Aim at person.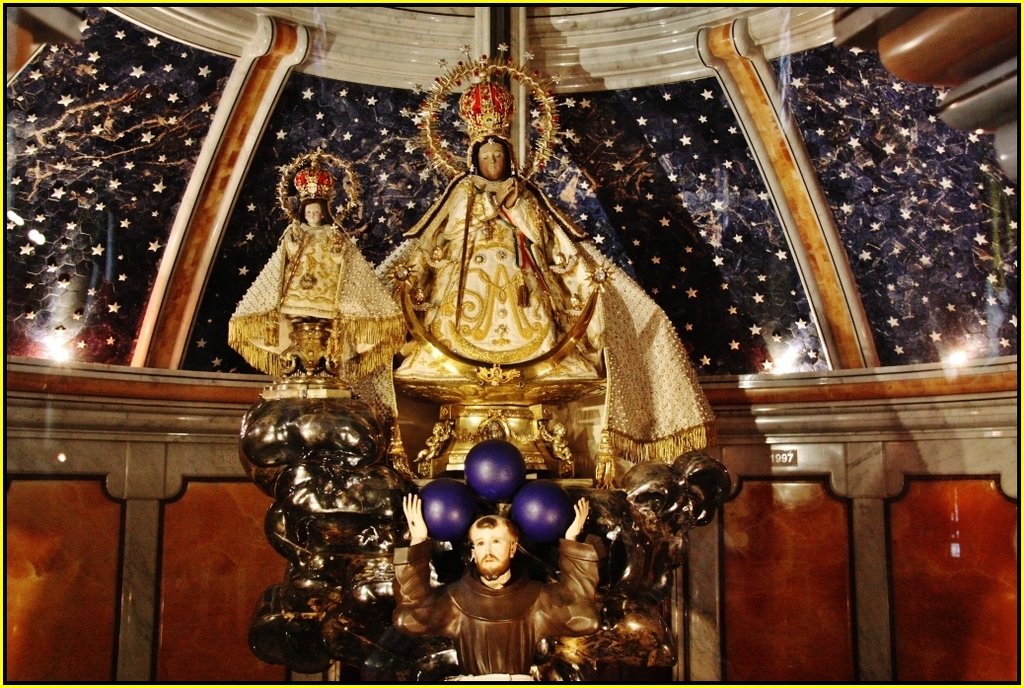
Aimed at bbox=[227, 186, 404, 401].
